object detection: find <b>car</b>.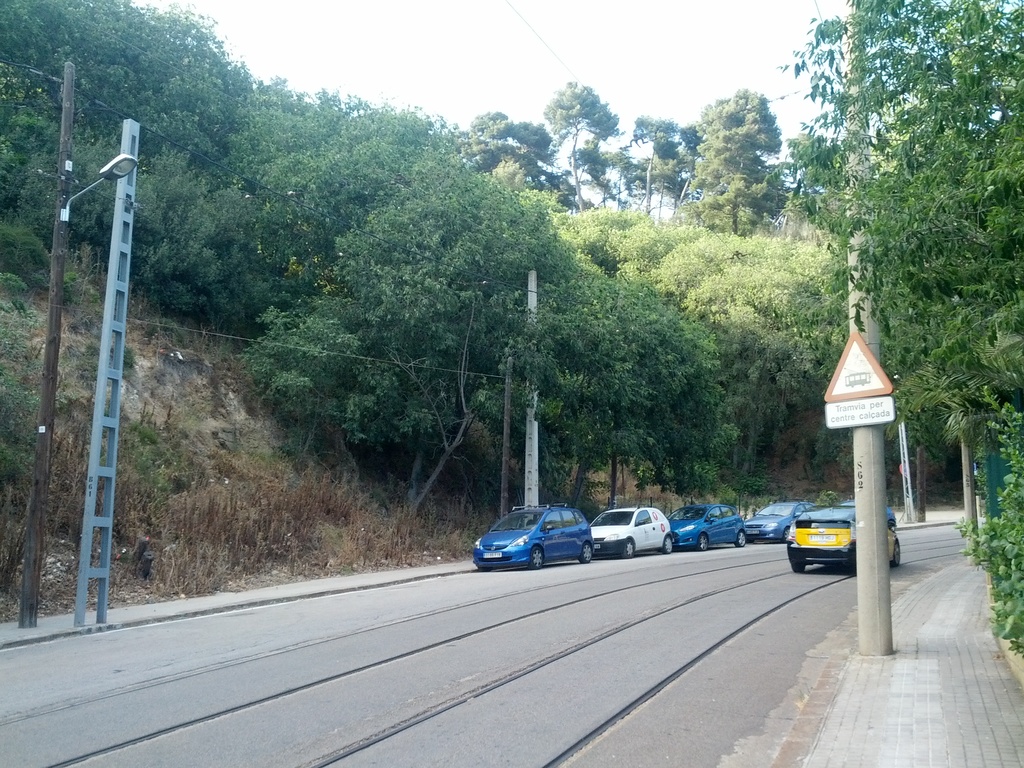
(840,500,895,532).
